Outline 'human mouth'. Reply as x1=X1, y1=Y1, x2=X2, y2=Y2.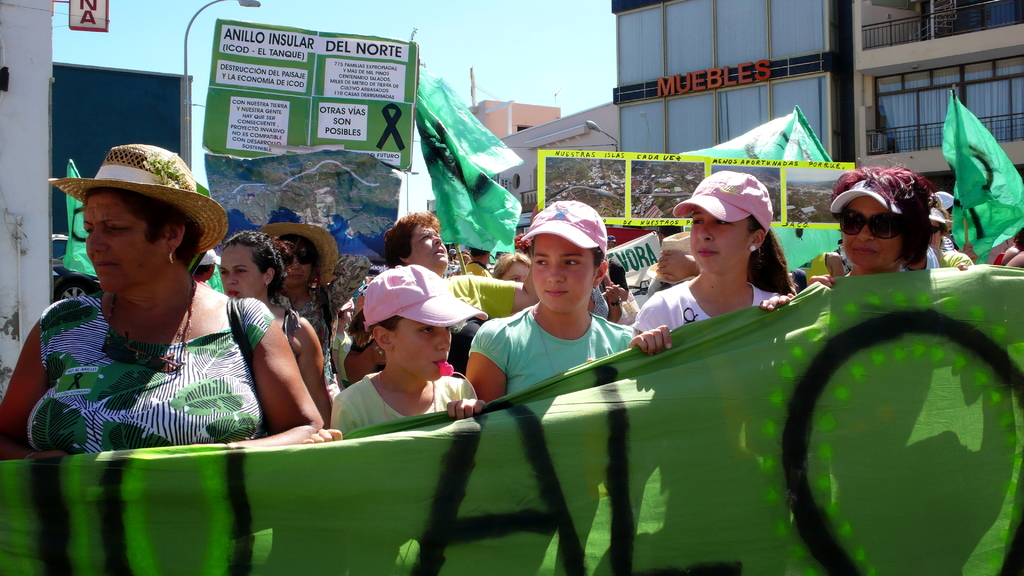
x1=429, y1=360, x2=444, y2=370.
